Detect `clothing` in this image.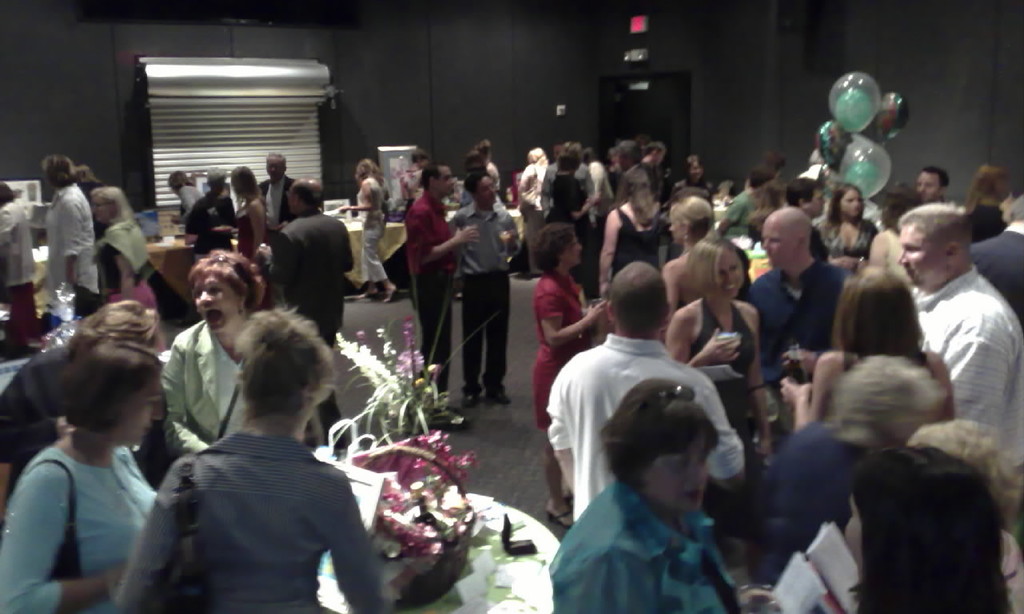
Detection: BBox(958, 192, 1023, 241).
